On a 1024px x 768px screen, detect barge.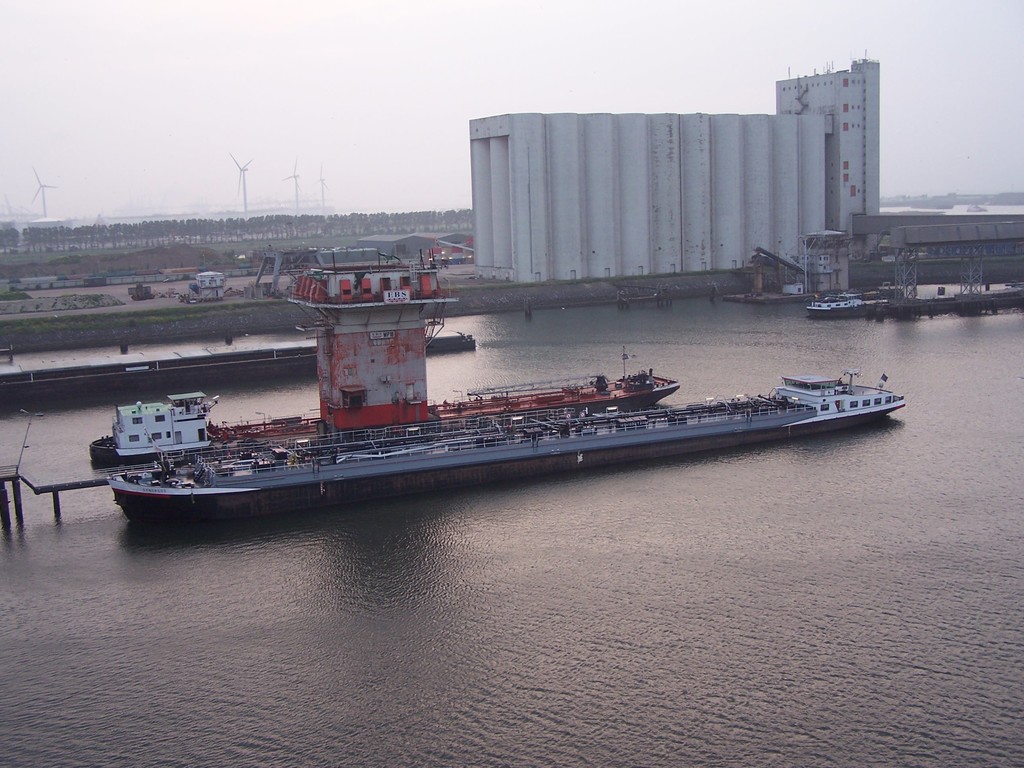
<region>87, 249, 678, 468</region>.
